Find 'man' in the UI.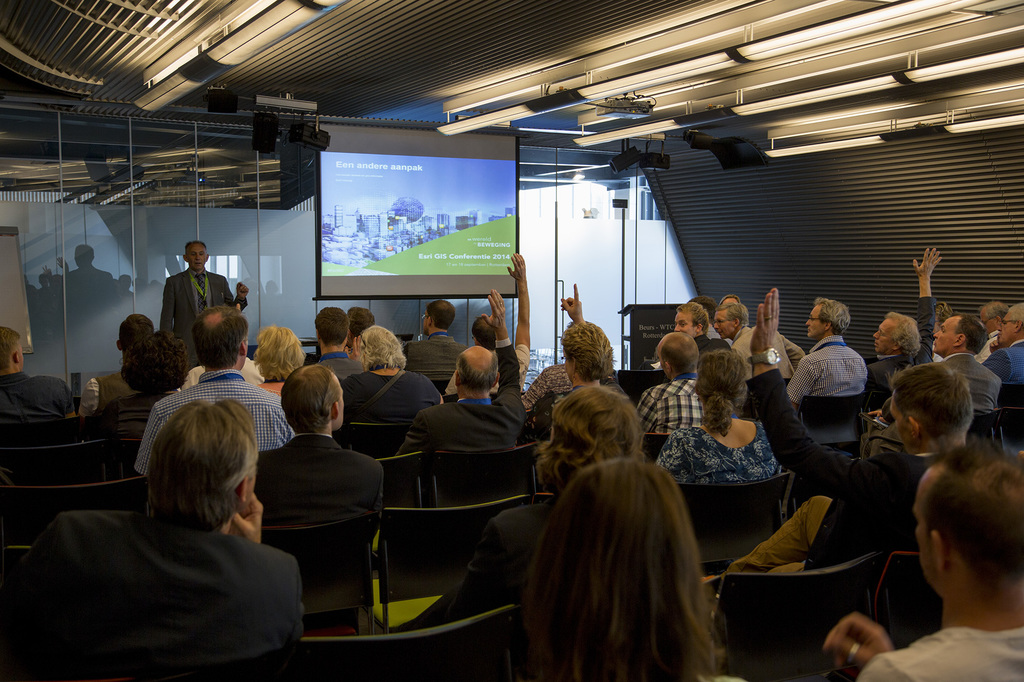
UI element at <region>871, 313, 1004, 455</region>.
